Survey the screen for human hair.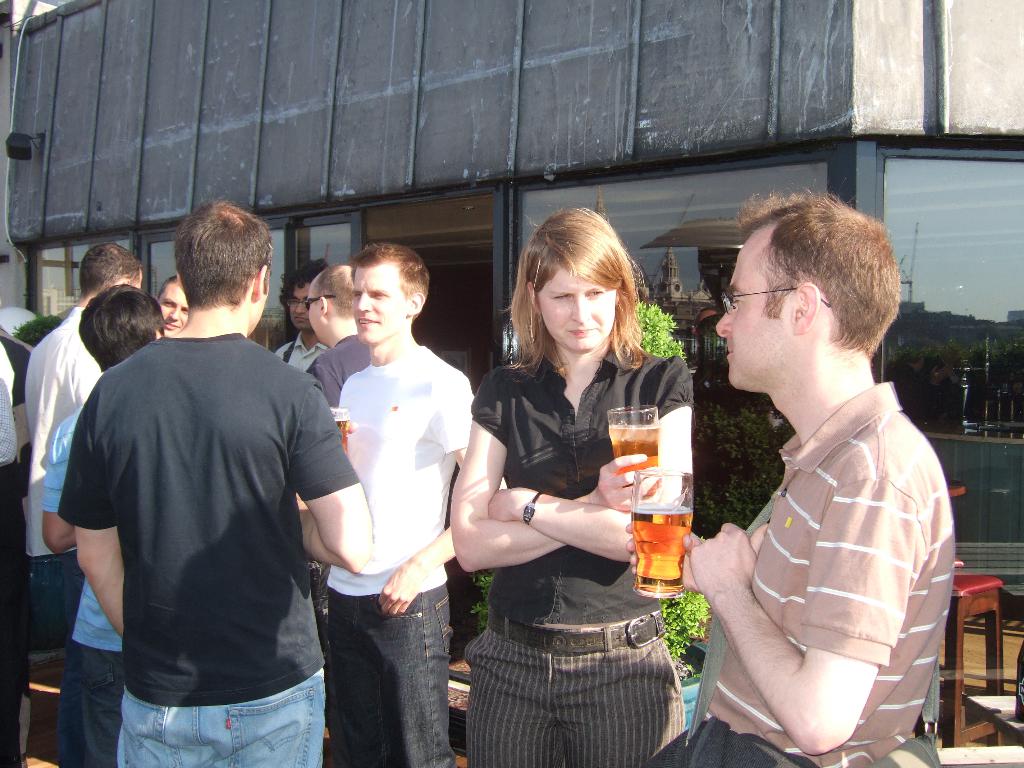
Survey found: (x1=502, y1=218, x2=644, y2=397).
